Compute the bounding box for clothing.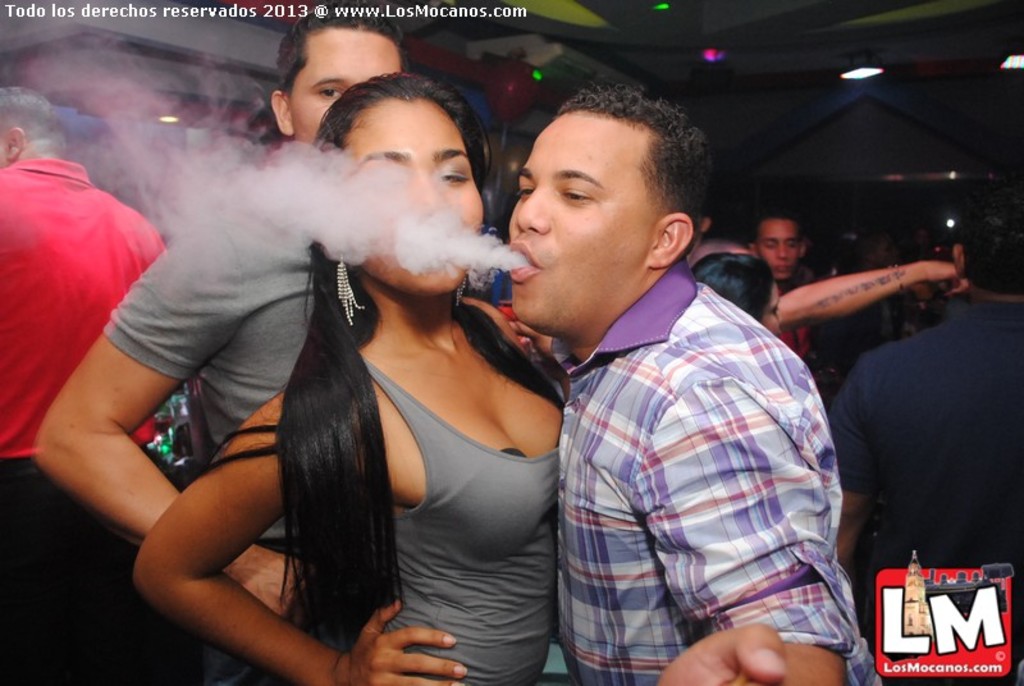
bbox=(823, 287, 1023, 680).
